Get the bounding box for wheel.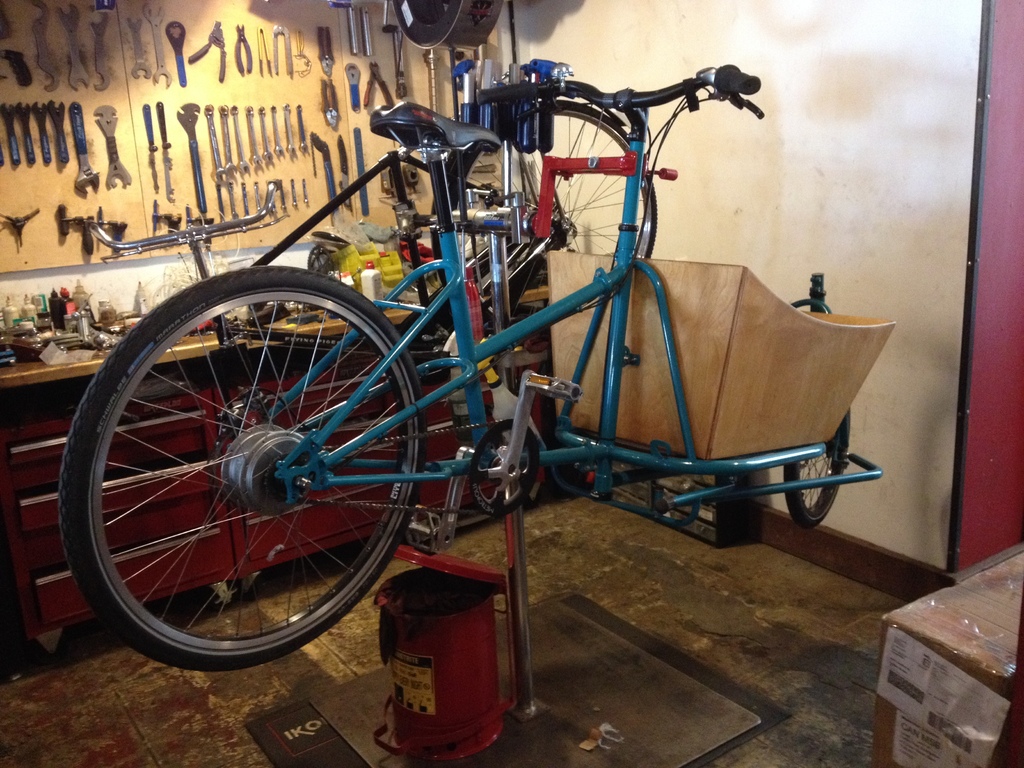
detection(56, 289, 438, 665).
